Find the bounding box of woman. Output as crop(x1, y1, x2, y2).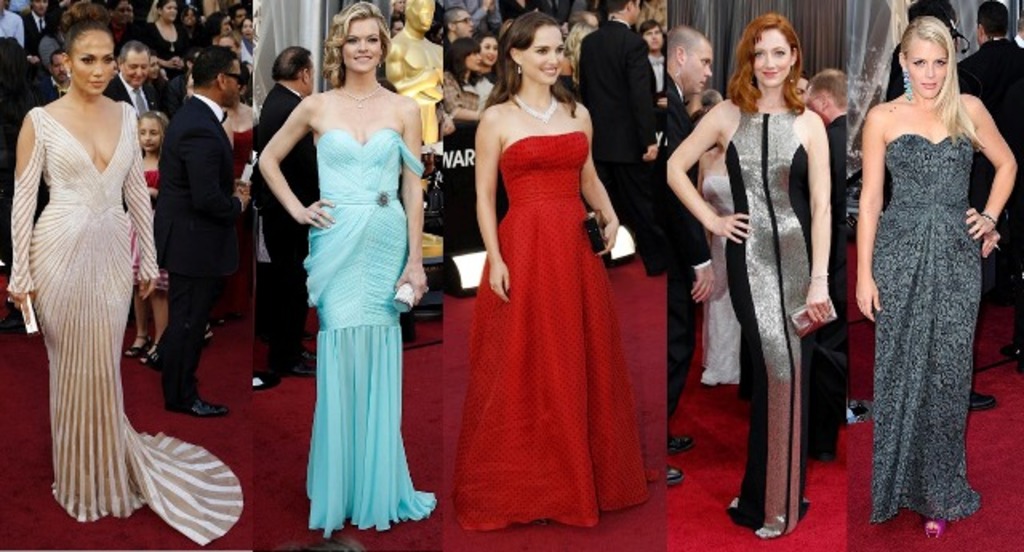
crop(440, 37, 480, 136).
